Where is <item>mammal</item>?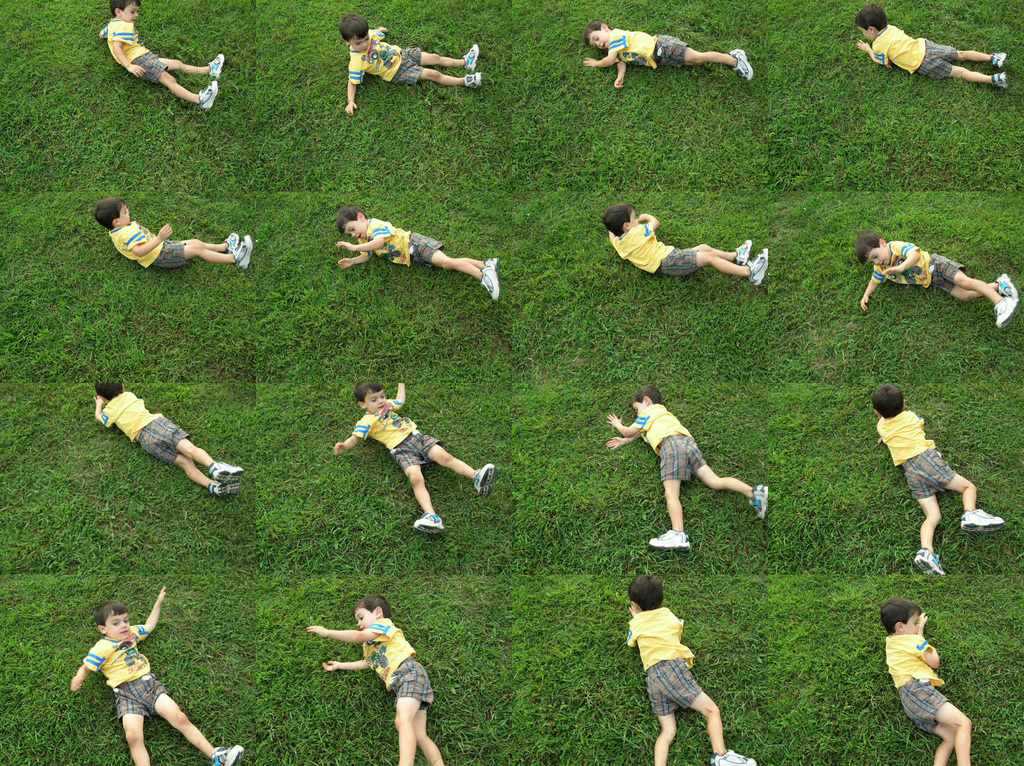
x1=582, y1=19, x2=754, y2=88.
